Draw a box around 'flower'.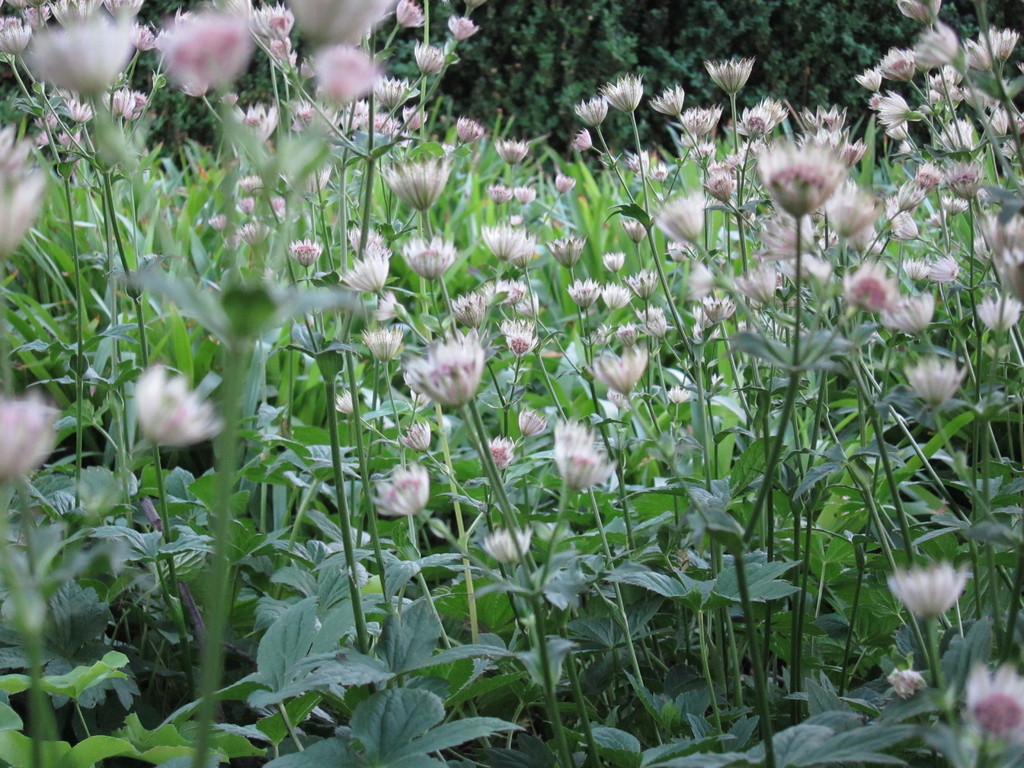
[left=648, top=82, right=685, bottom=116].
